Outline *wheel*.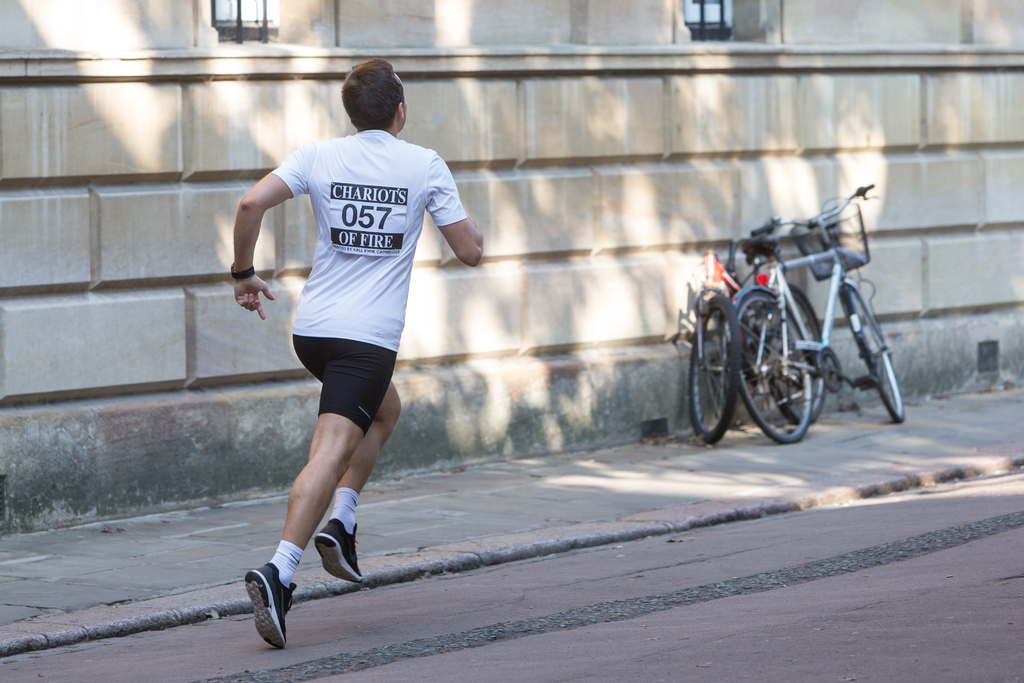
Outline: 673 295 751 443.
